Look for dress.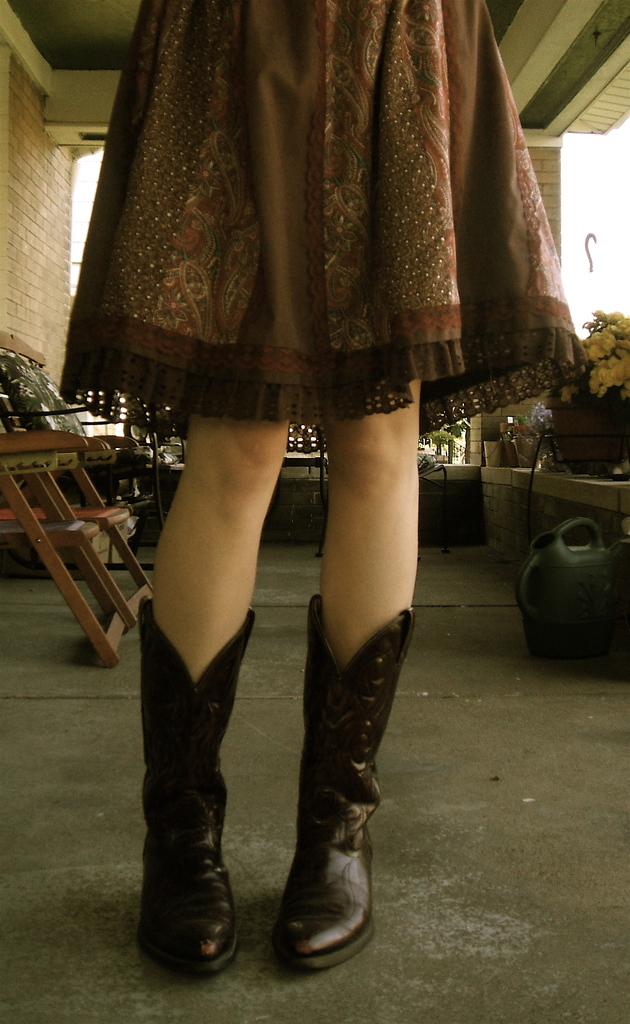
Found: 58, 0, 590, 442.
